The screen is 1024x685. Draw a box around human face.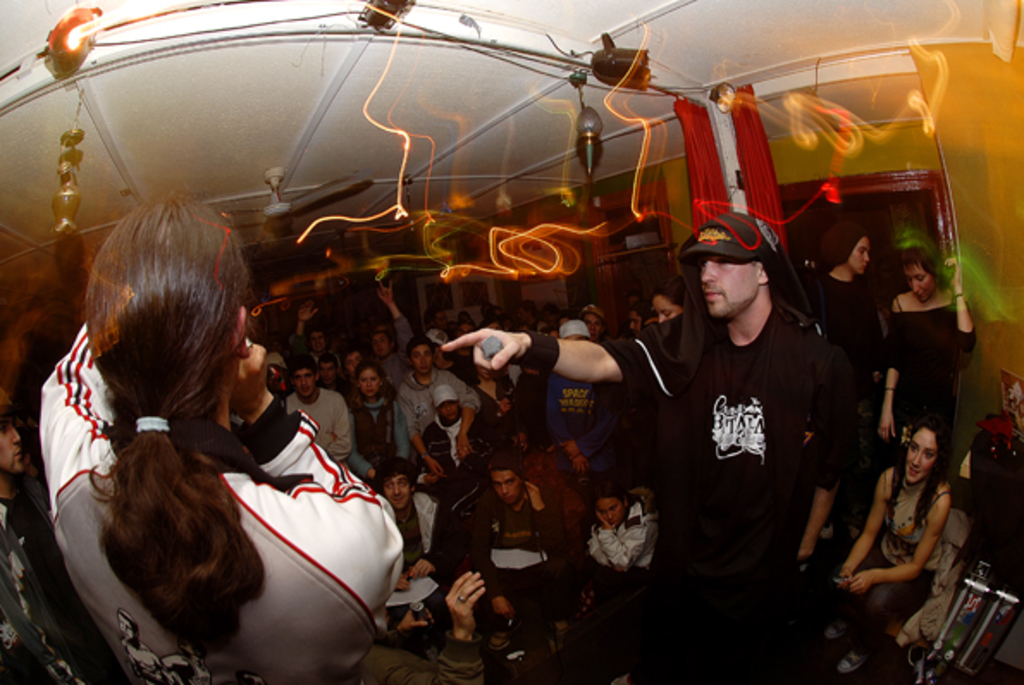
x1=902, y1=425, x2=940, y2=484.
